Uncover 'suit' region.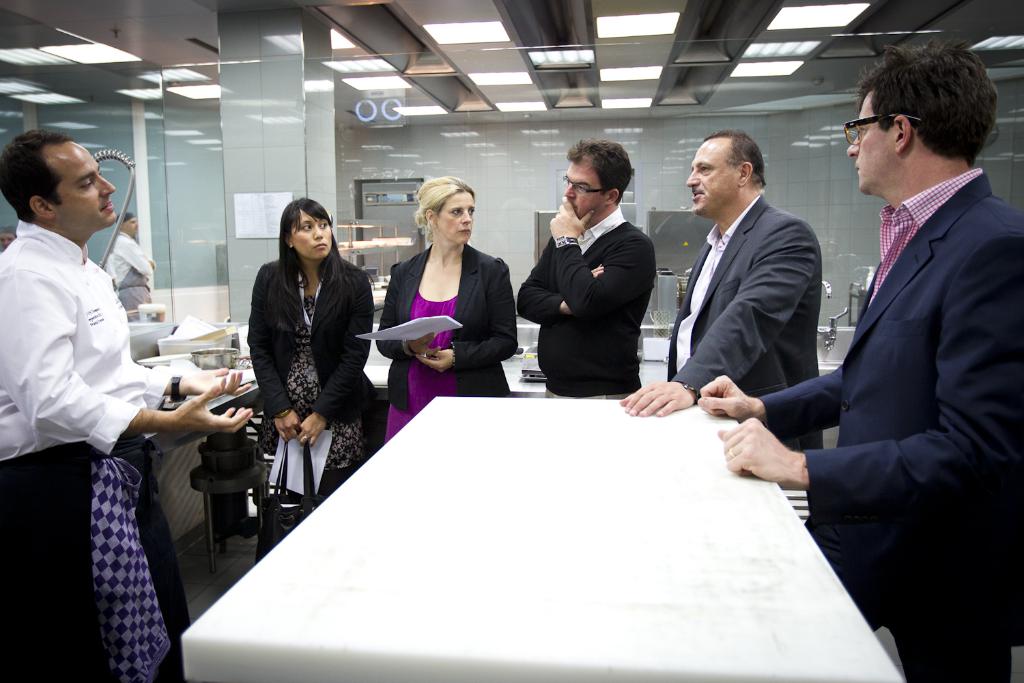
Uncovered: 663/194/823/456.
